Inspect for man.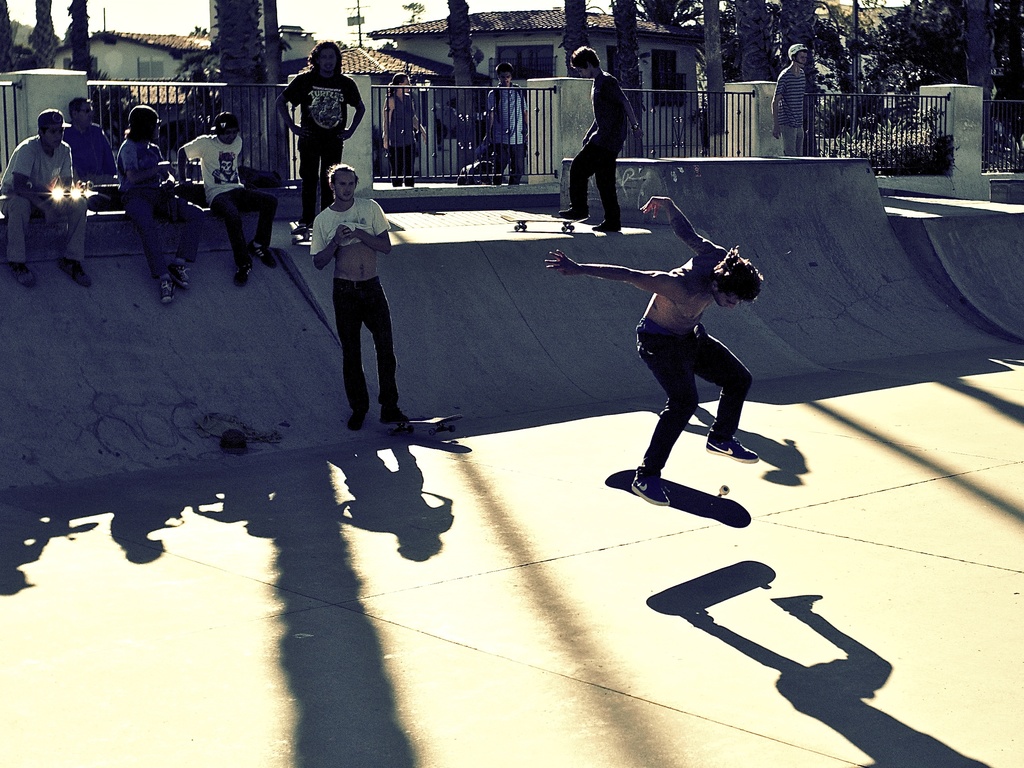
Inspection: x1=482 y1=58 x2=548 y2=188.
